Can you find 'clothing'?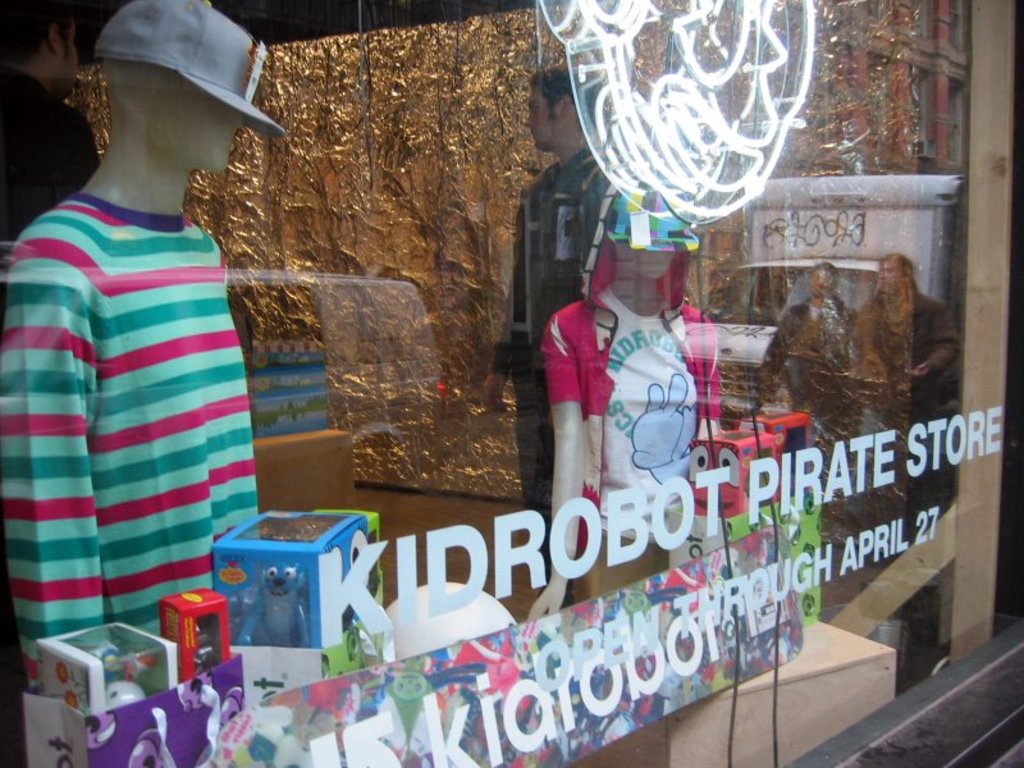
Yes, bounding box: x1=545 y1=284 x2=746 y2=557.
